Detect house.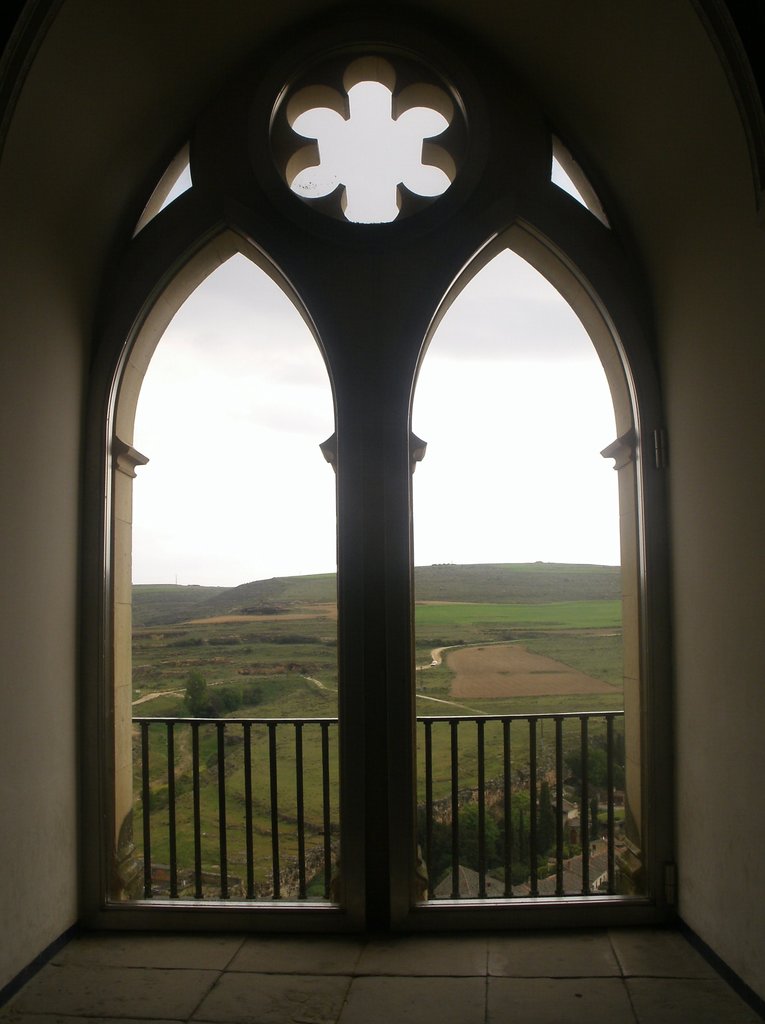
Detected at 0, 1, 764, 1023.
